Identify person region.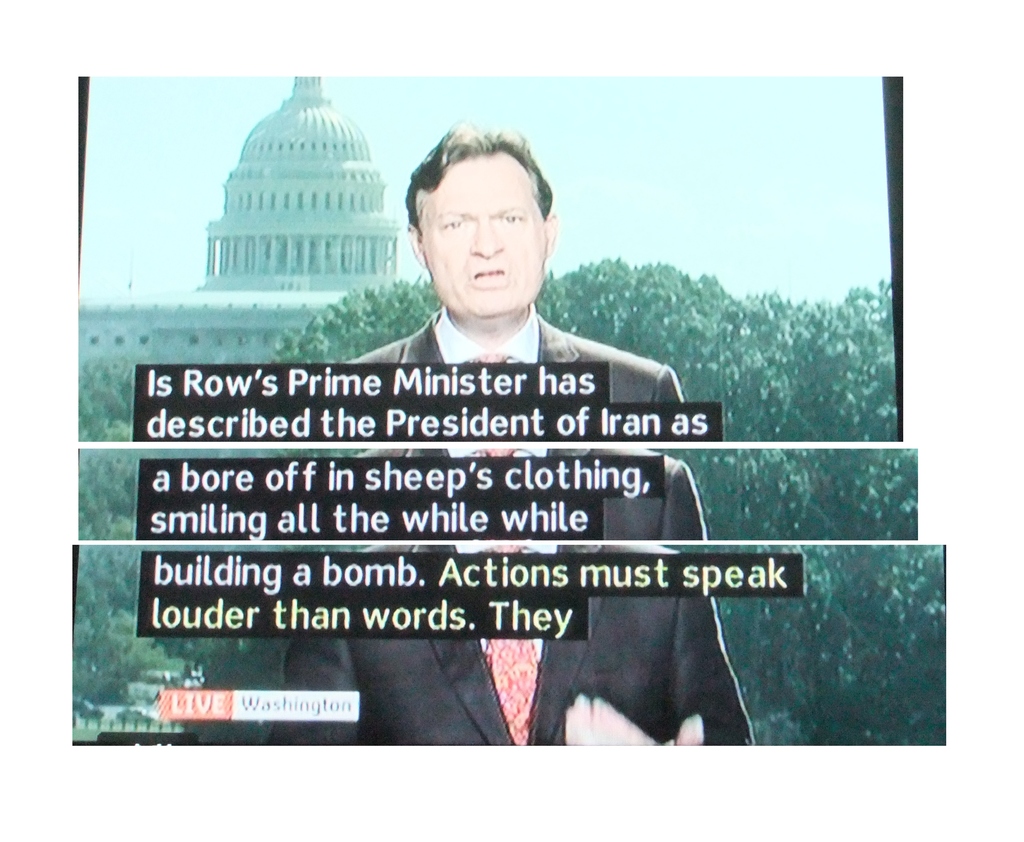
Region: 345:116:686:408.
